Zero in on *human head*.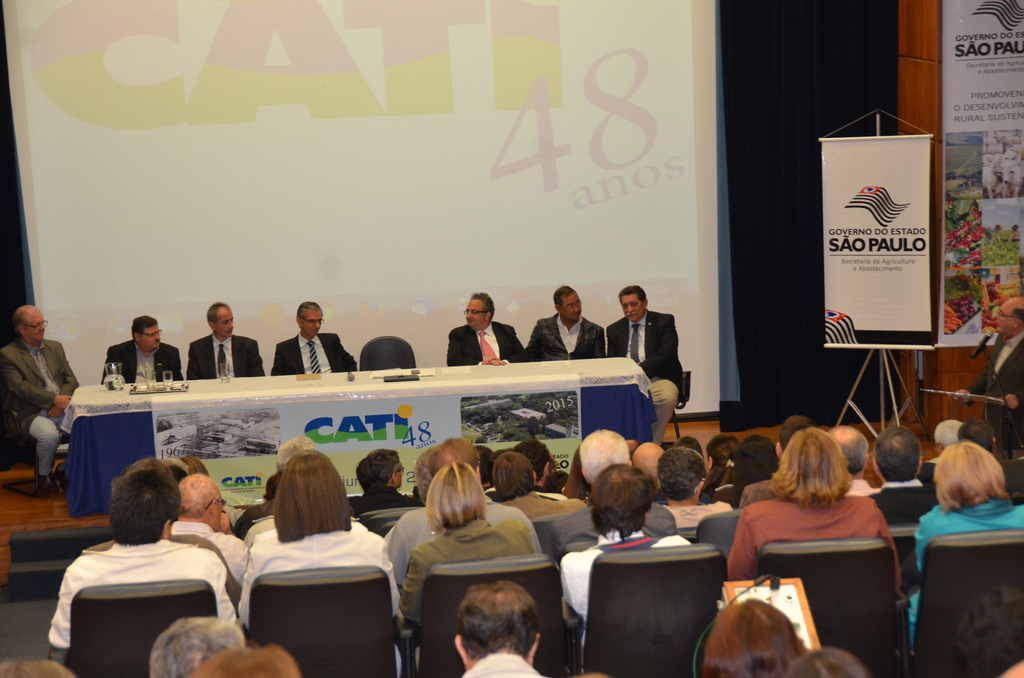
Zeroed in: select_region(147, 614, 245, 677).
